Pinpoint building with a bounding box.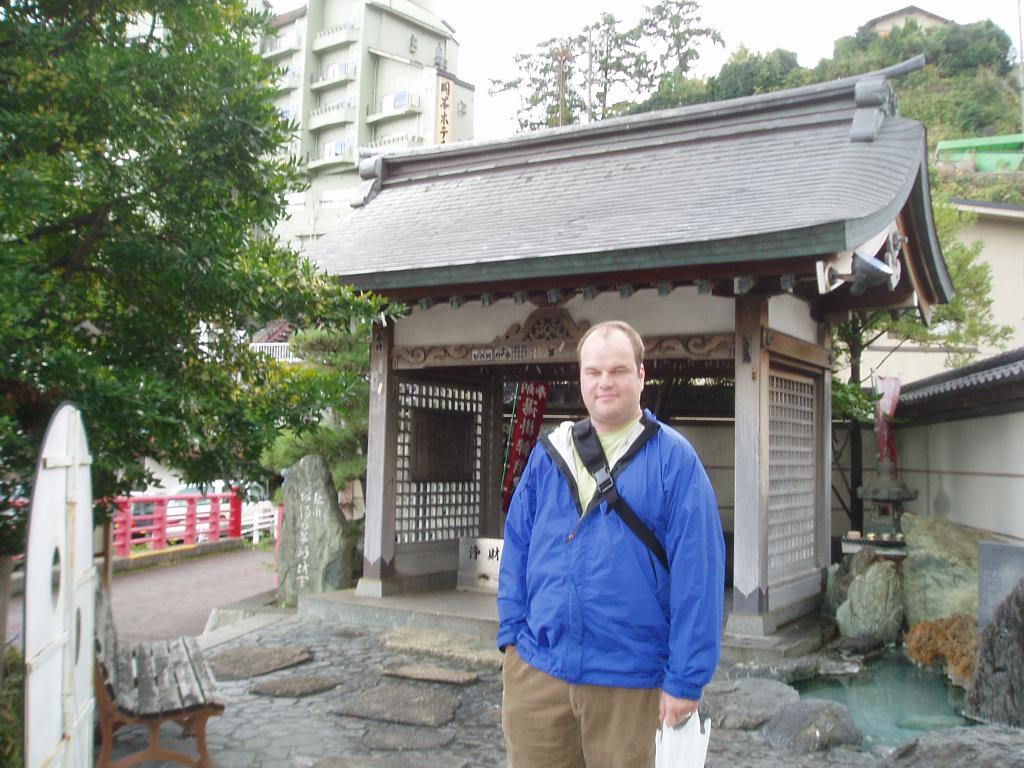
201 0 476 341.
